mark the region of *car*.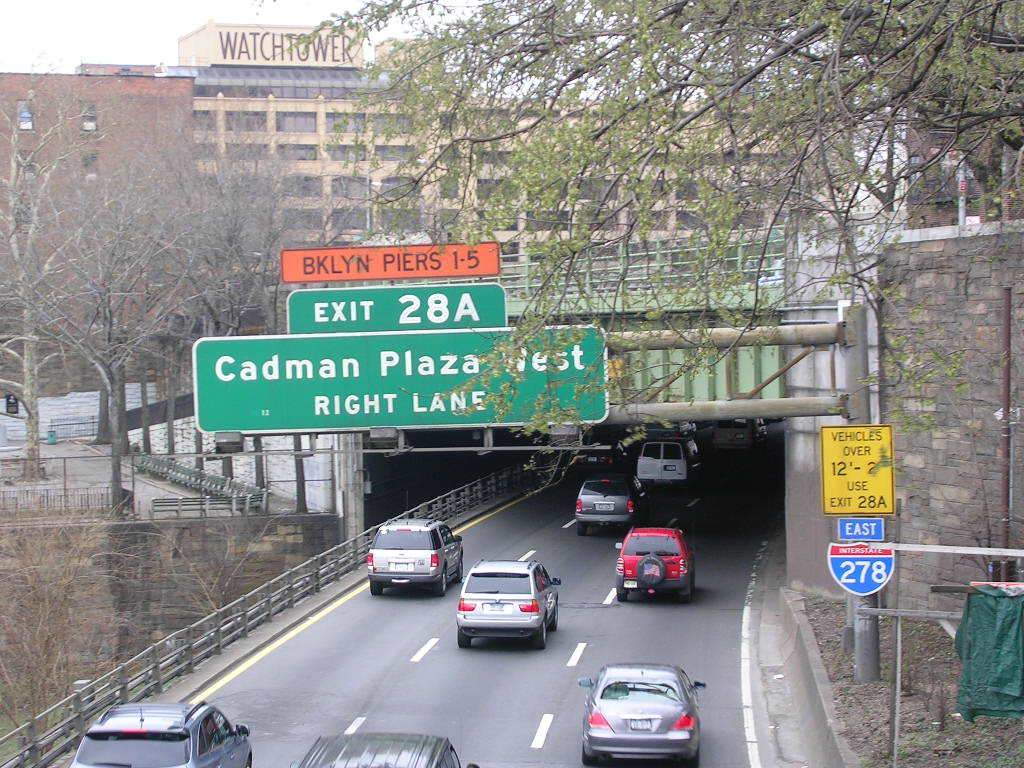
Region: <region>617, 529, 697, 606</region>.
